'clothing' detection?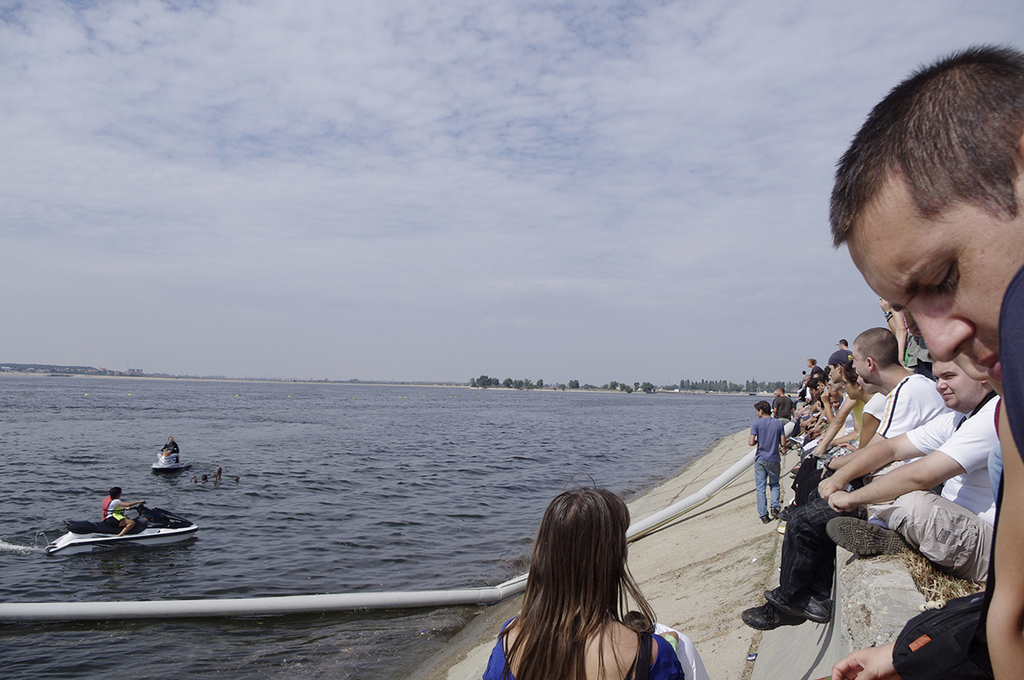
x1=998, y1=259, x2=1023, y2=463
